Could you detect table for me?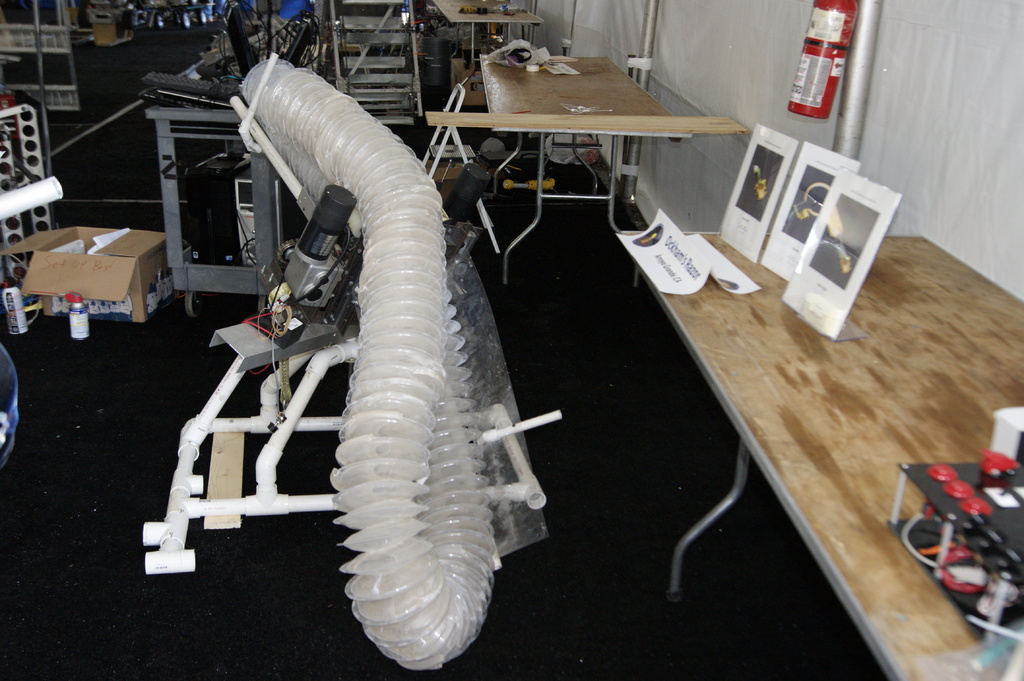
Detection result: <region>431, 0, 541, 58</region>.
